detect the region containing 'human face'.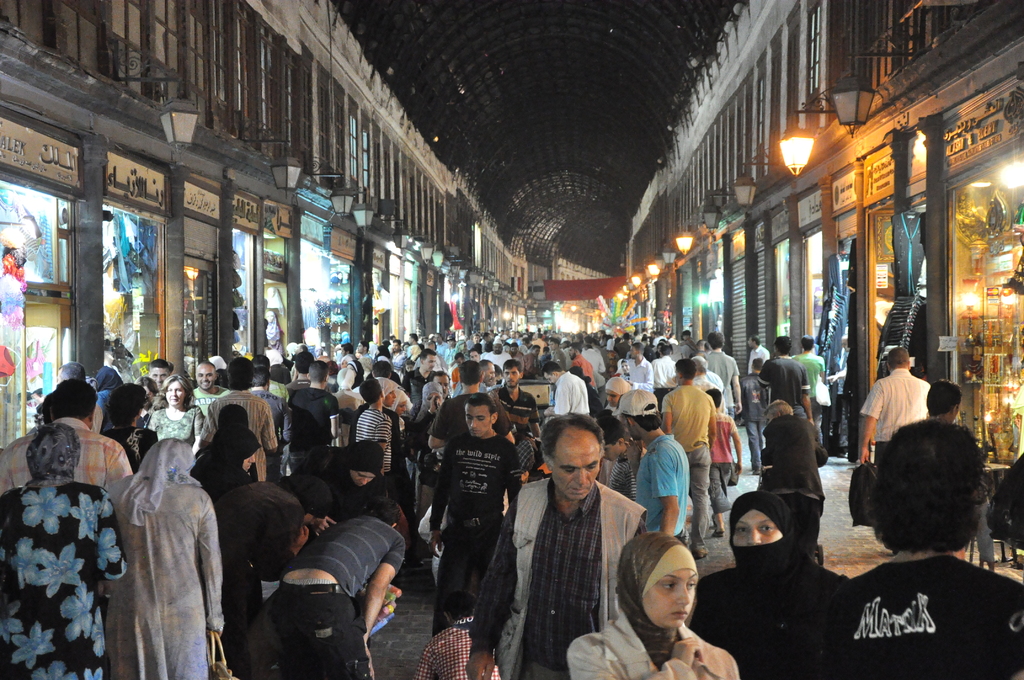
detection(733, 511, 781, 544).
